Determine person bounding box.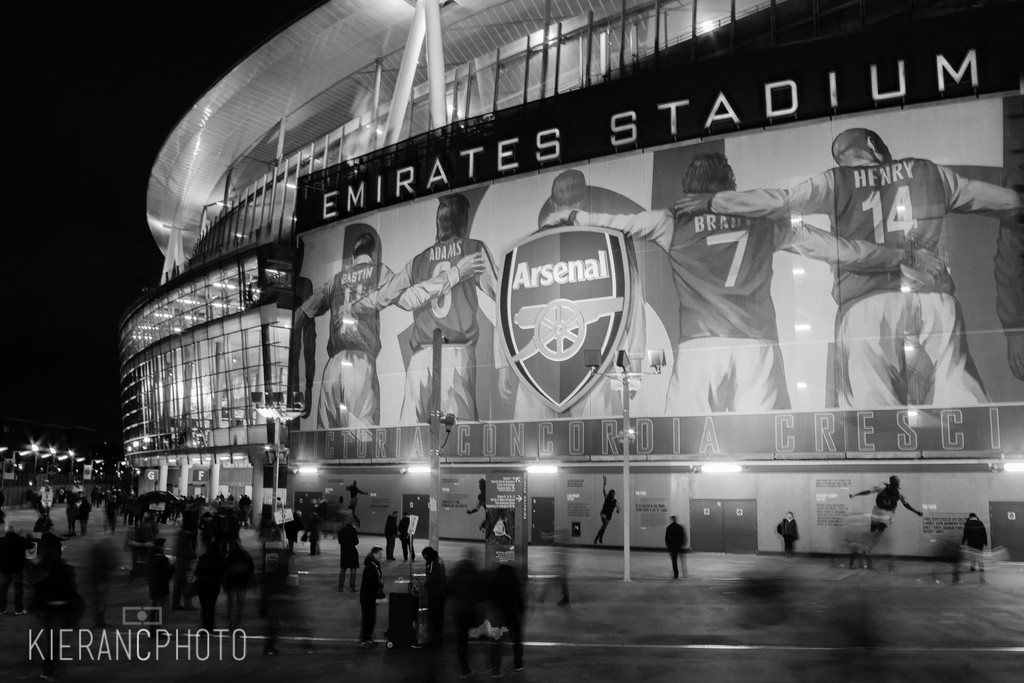
Determined: Rect(384, 510, 405, 563).
